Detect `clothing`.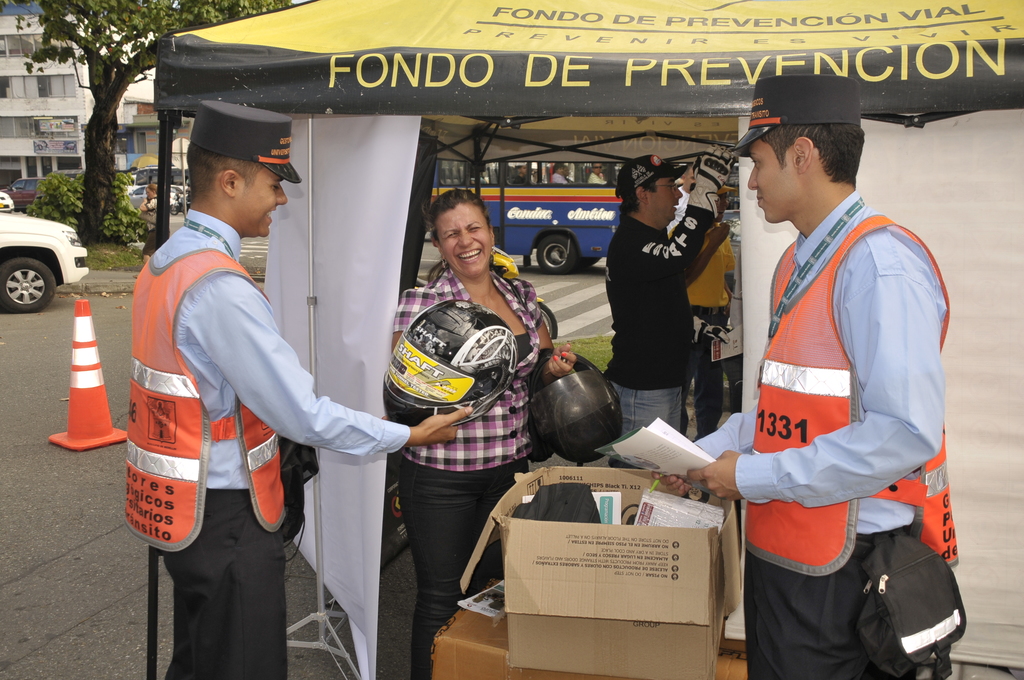
Detected at region(127, 206, 399, 679).
